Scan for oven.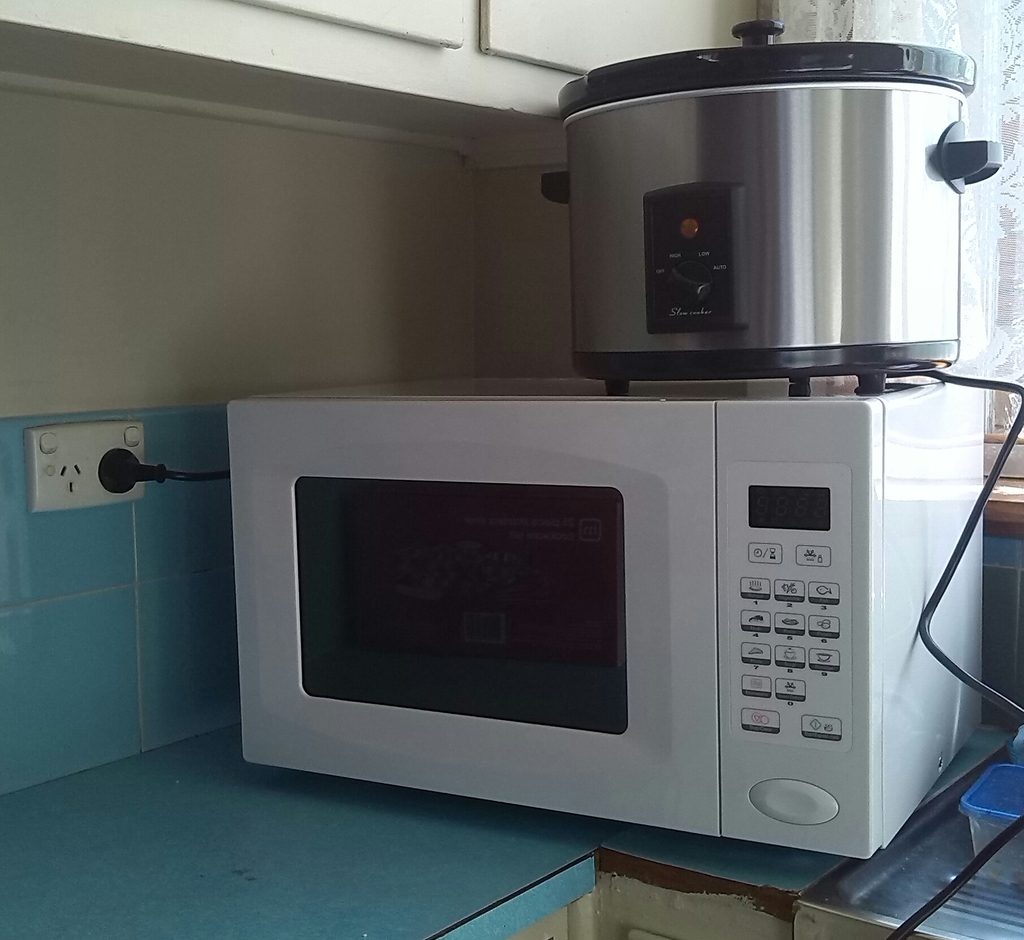
Scan result: 228 378 984 863.
